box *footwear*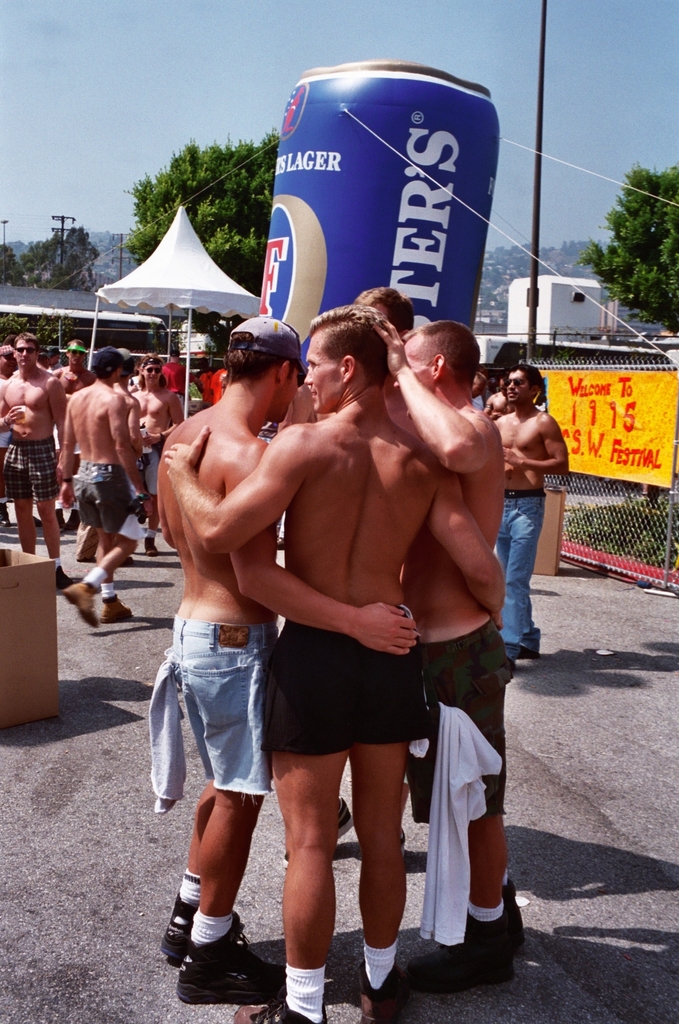
bbox=(56, 506, 64, 529)
